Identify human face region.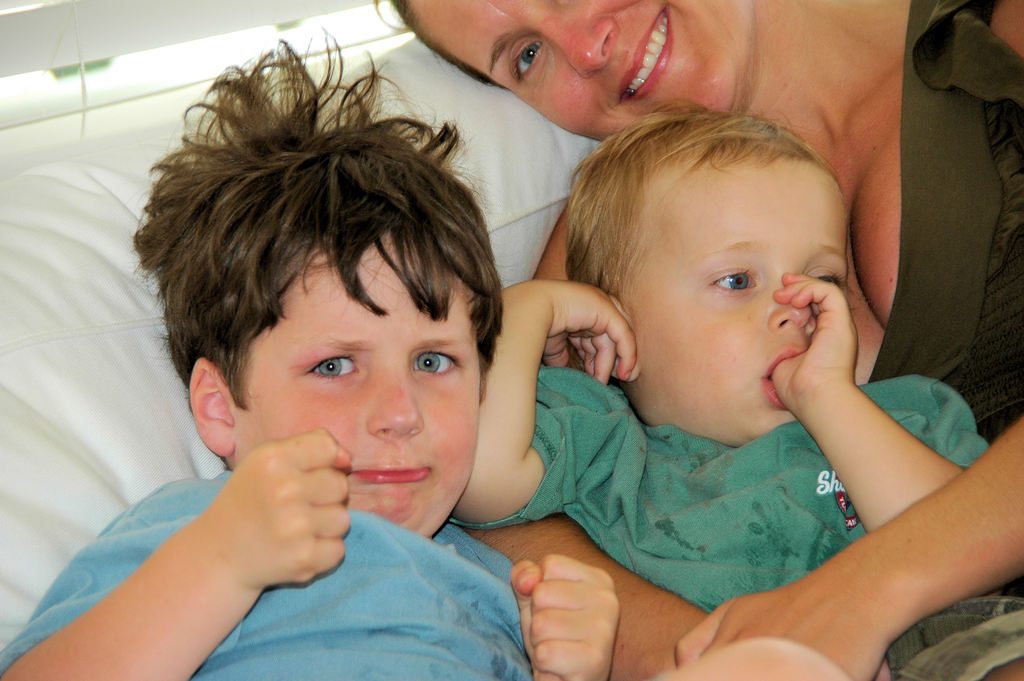
Region: [x1=410, y1=0, x2=739, y2=141].
